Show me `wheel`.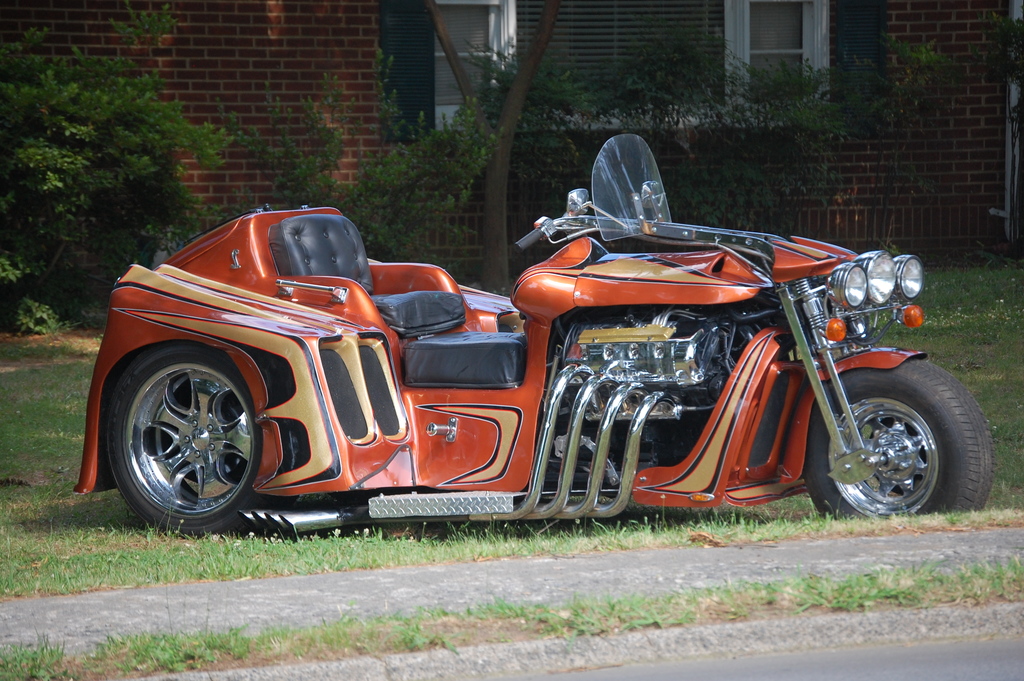
`wheel` is here: rect(104, 344, 261, 534).
